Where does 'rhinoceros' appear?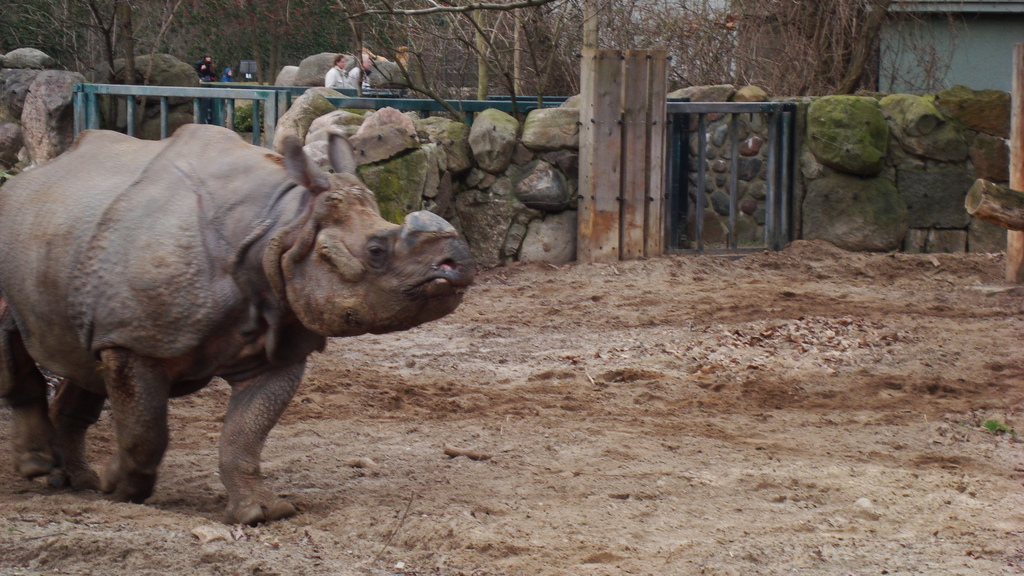
Appears at [0,119,479,527].
